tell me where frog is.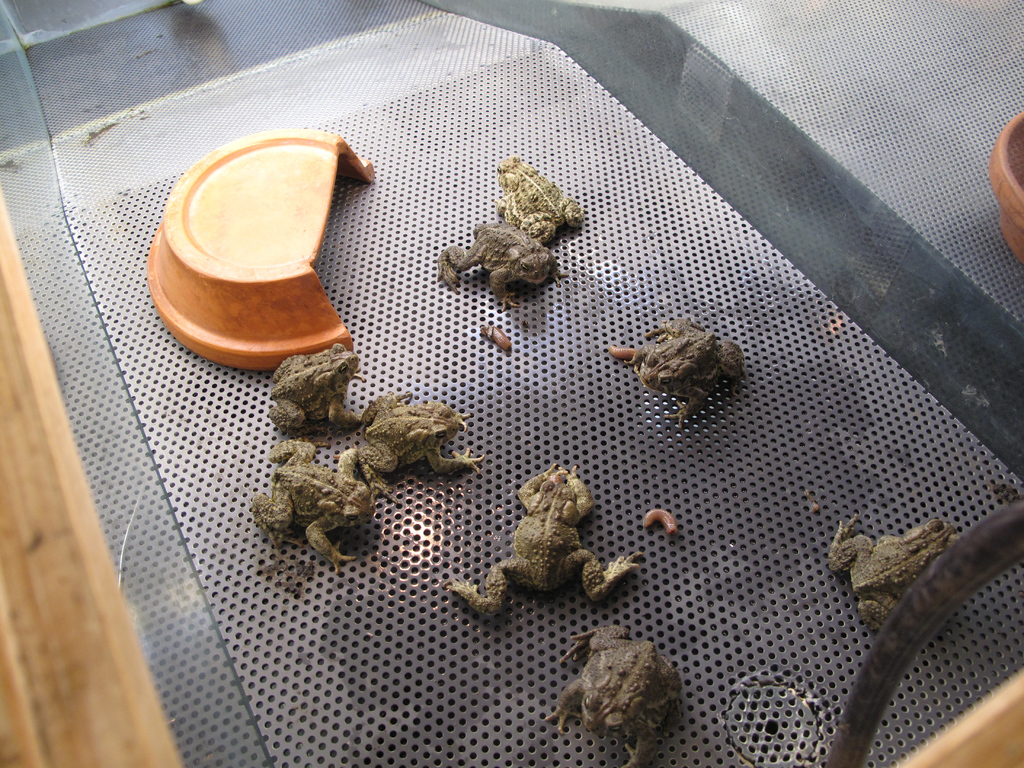
frog is at <box>824,511,961,637</box>.
